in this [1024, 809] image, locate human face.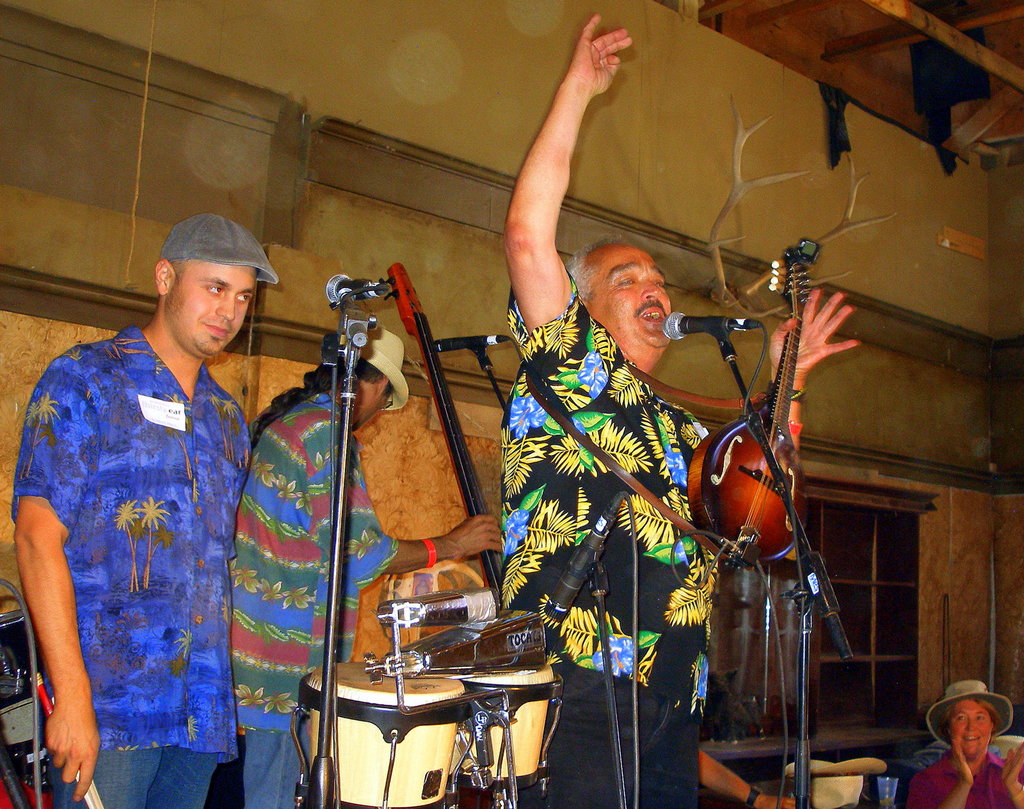
Bounding box: bbox(585, 240, 678, 346).
